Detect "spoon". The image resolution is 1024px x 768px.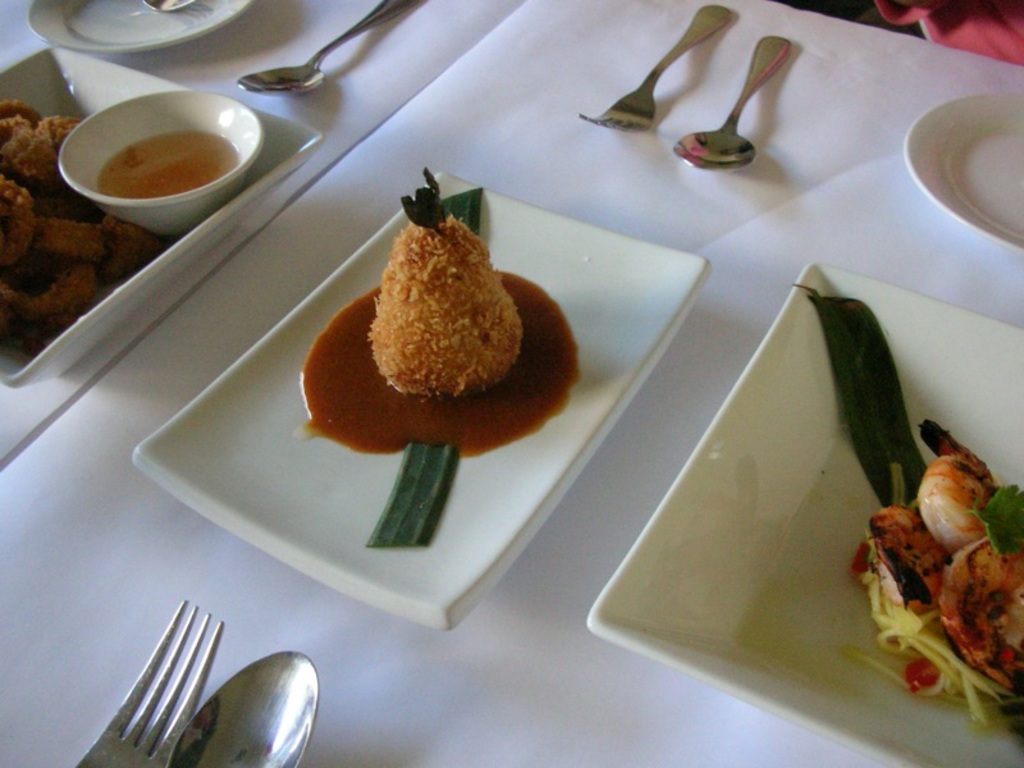
668:32:790:169.
